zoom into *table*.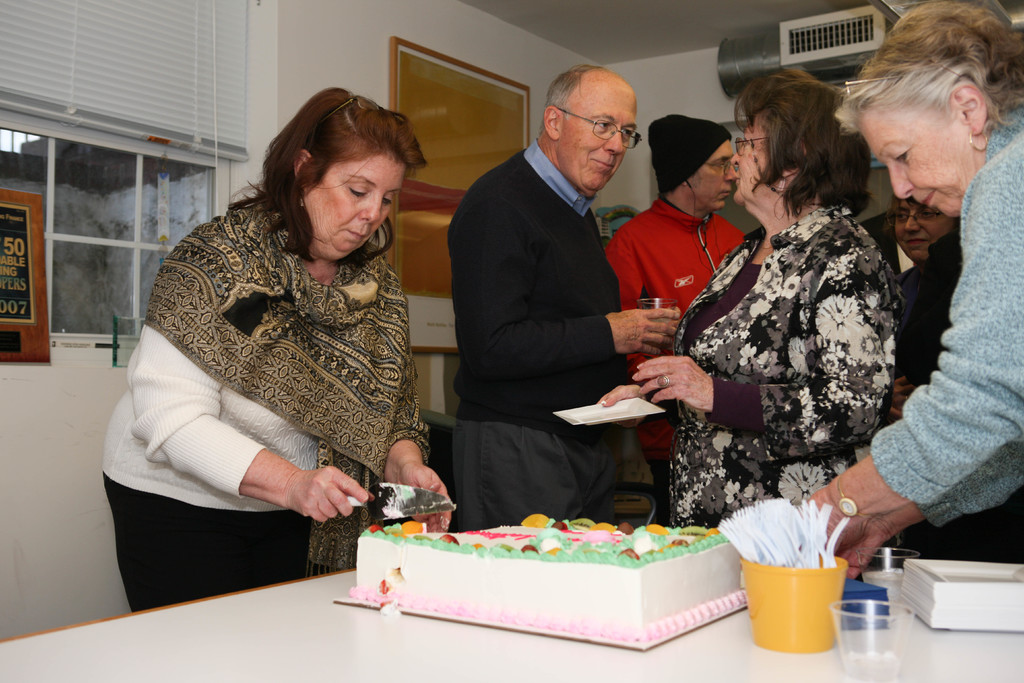
Zoom target: bbox=(0, 564, 1023, 682).
